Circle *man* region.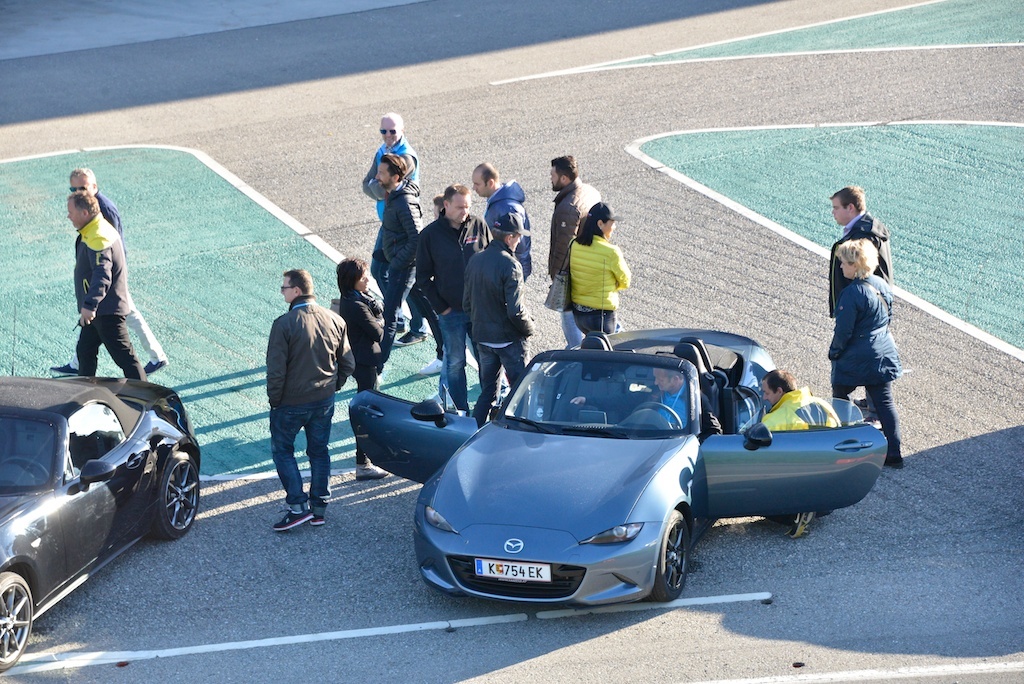
Region: locate(466, 214, 539, 417).
